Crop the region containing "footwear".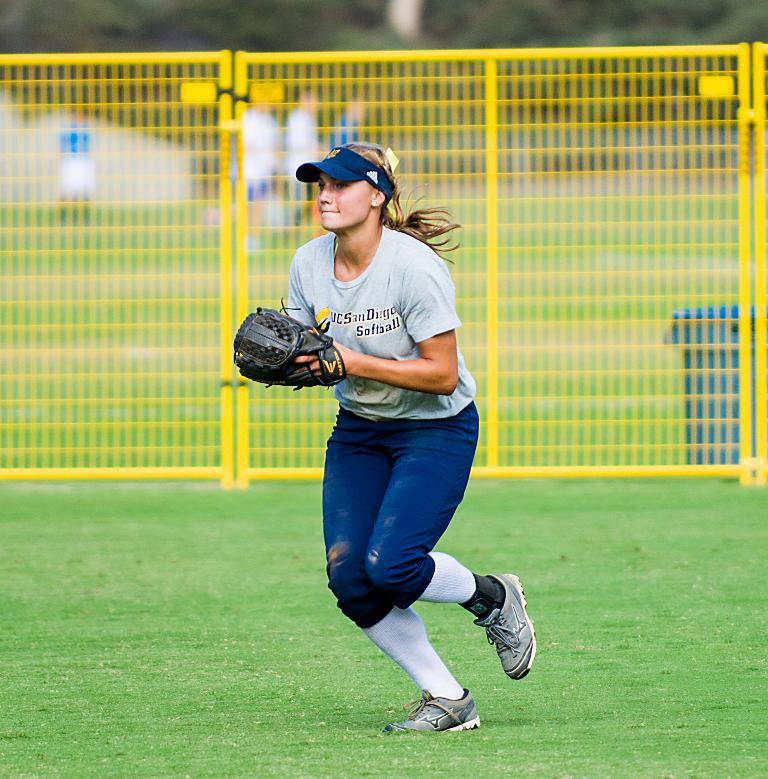
Crop region: 474:573:538:680.
